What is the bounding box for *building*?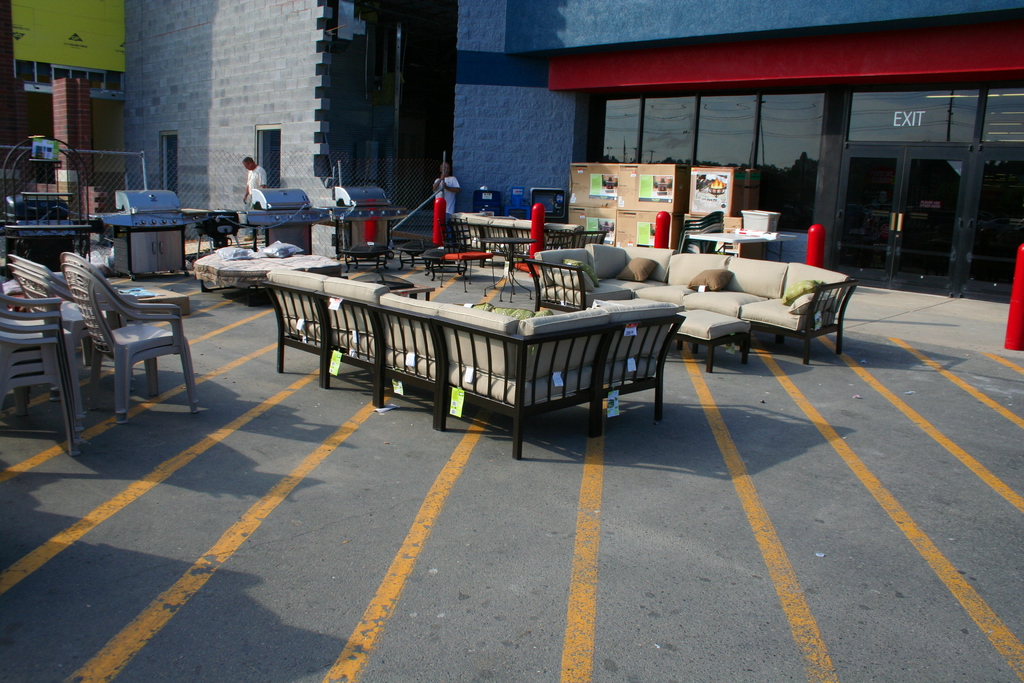
<region>131, 0, 333, 213</region>.
